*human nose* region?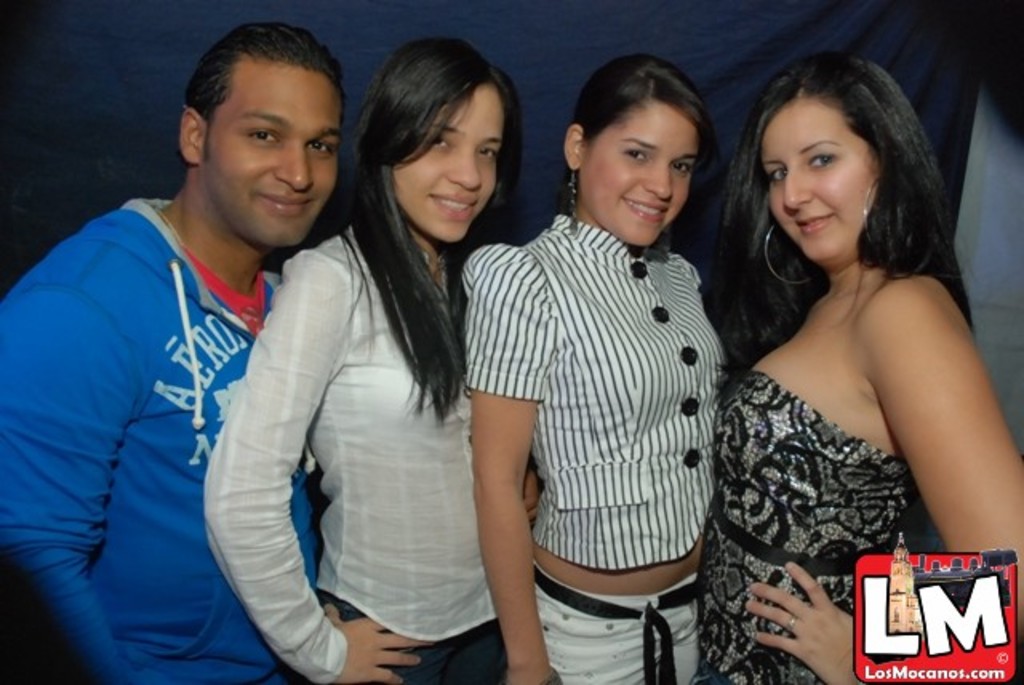
bbox=(274, 134, 315, 194)
